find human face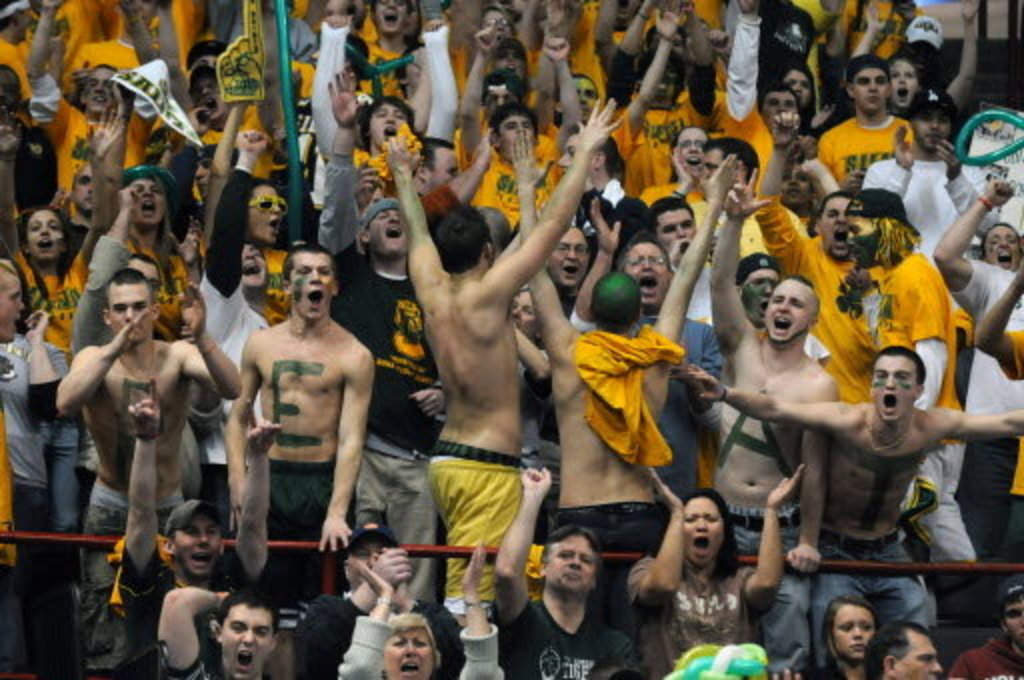
<box>870,360,920,418</box>
